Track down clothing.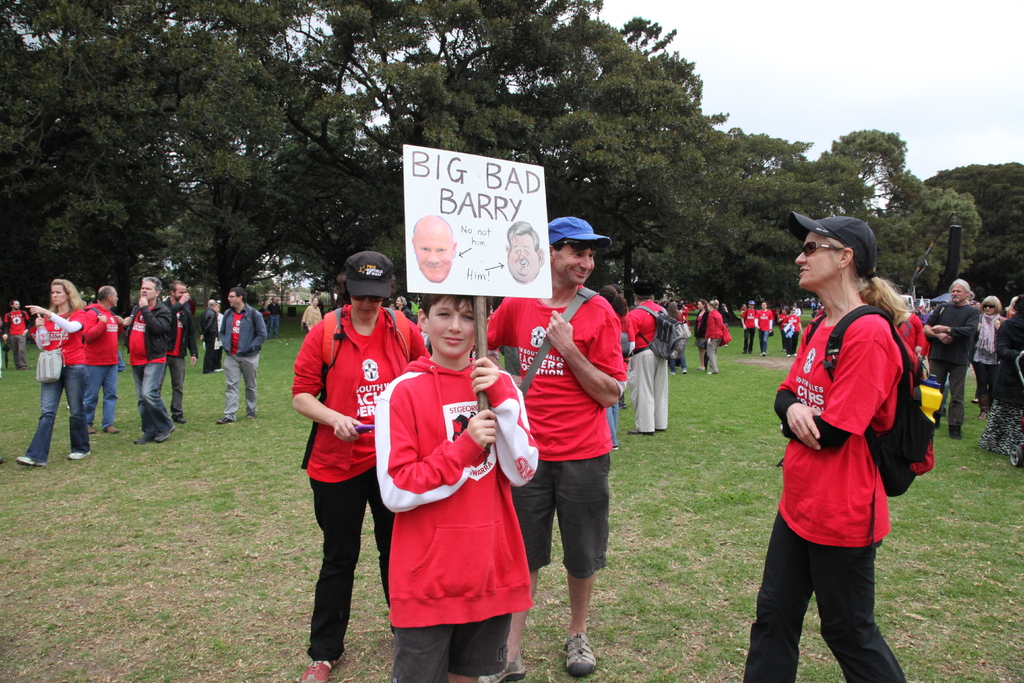
Tracked to detection(85, 302, 119, 423).
